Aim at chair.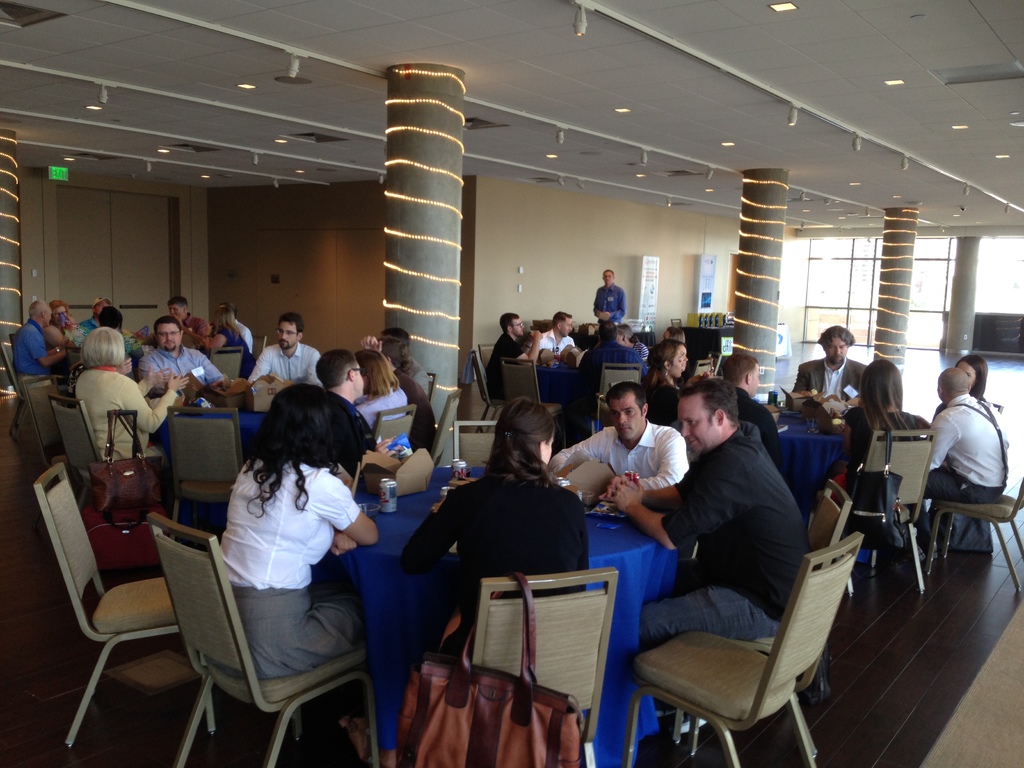
Aimed at Rect(374, 401, 415, 446).
